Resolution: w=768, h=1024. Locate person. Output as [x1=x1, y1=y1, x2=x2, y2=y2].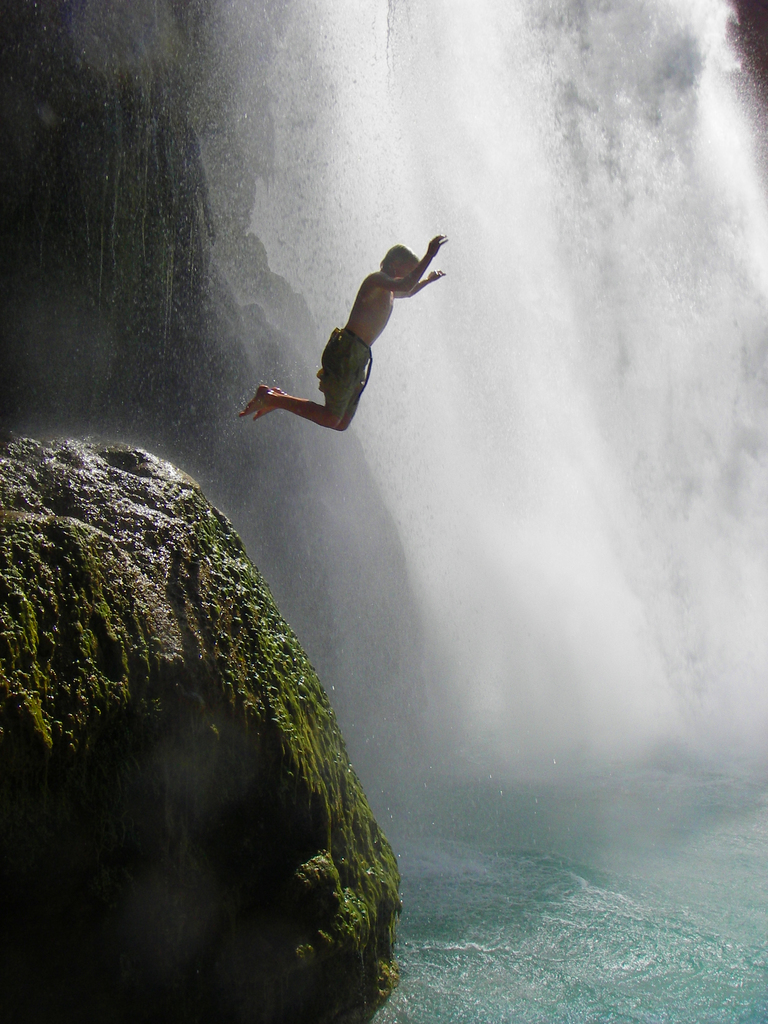
[x1=236, y1=232, x2=449, y2=431].
